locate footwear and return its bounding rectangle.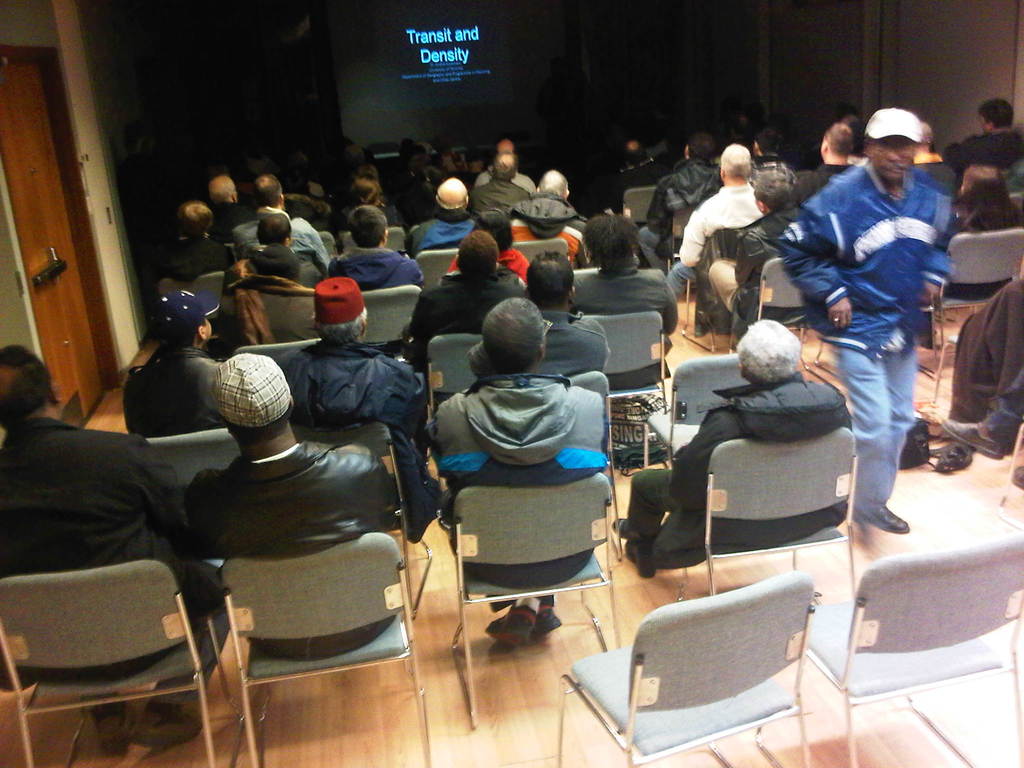
(left=1012, top=470, right=1023, bottom=491).
